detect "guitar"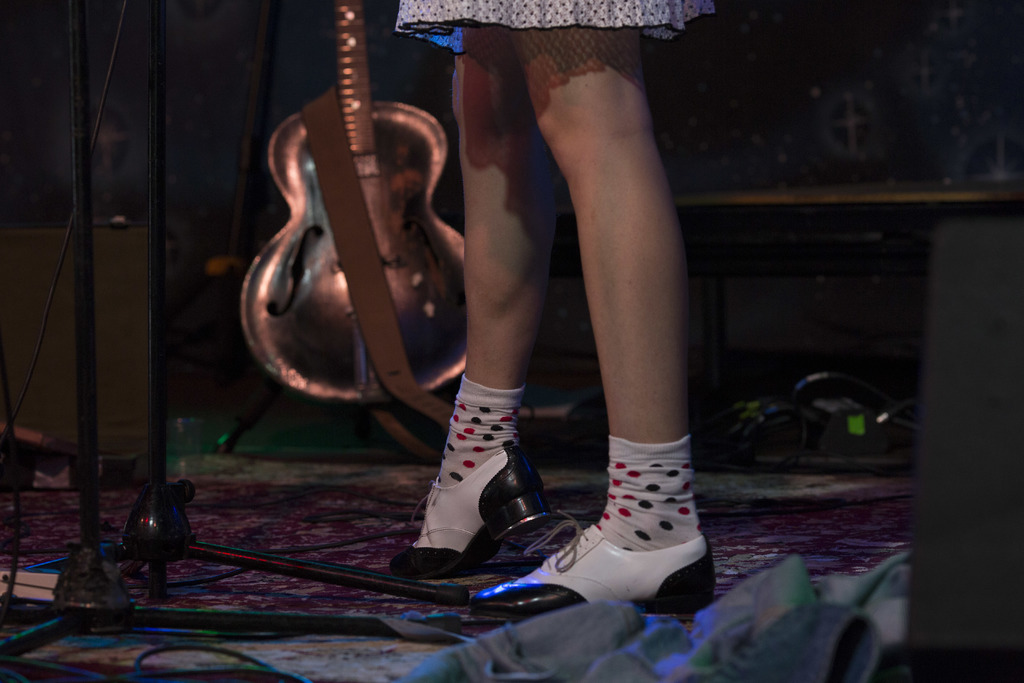
222, 22, 481, 438
